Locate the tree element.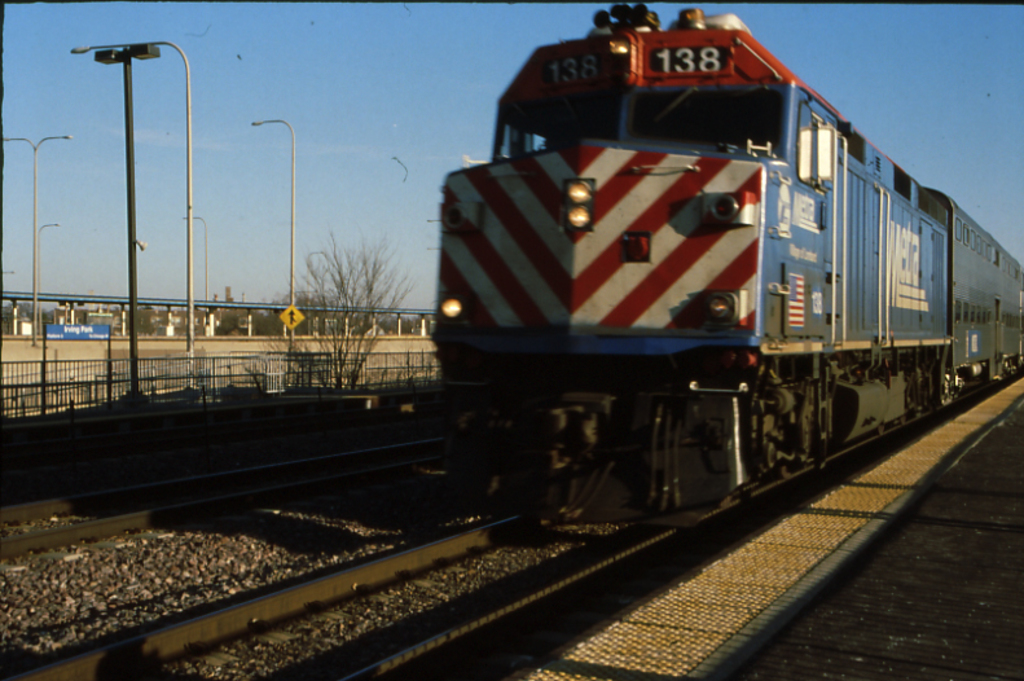
Element bbox: bbox=(294, 238, 417, 385).
